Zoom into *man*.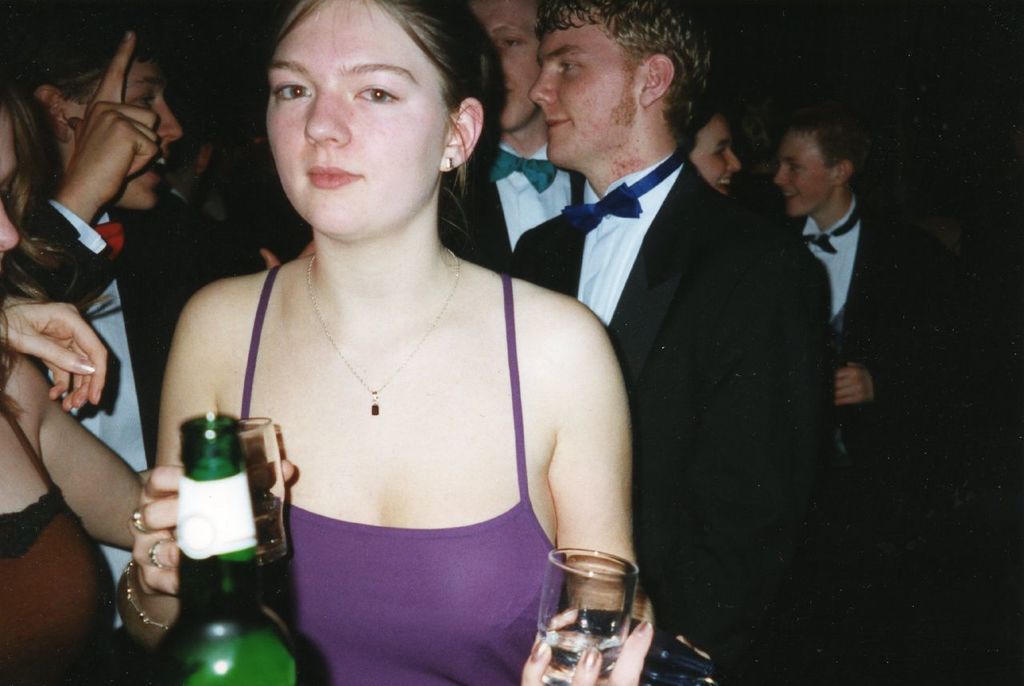
Zoom target: rect(691, 84, 740, 204).
